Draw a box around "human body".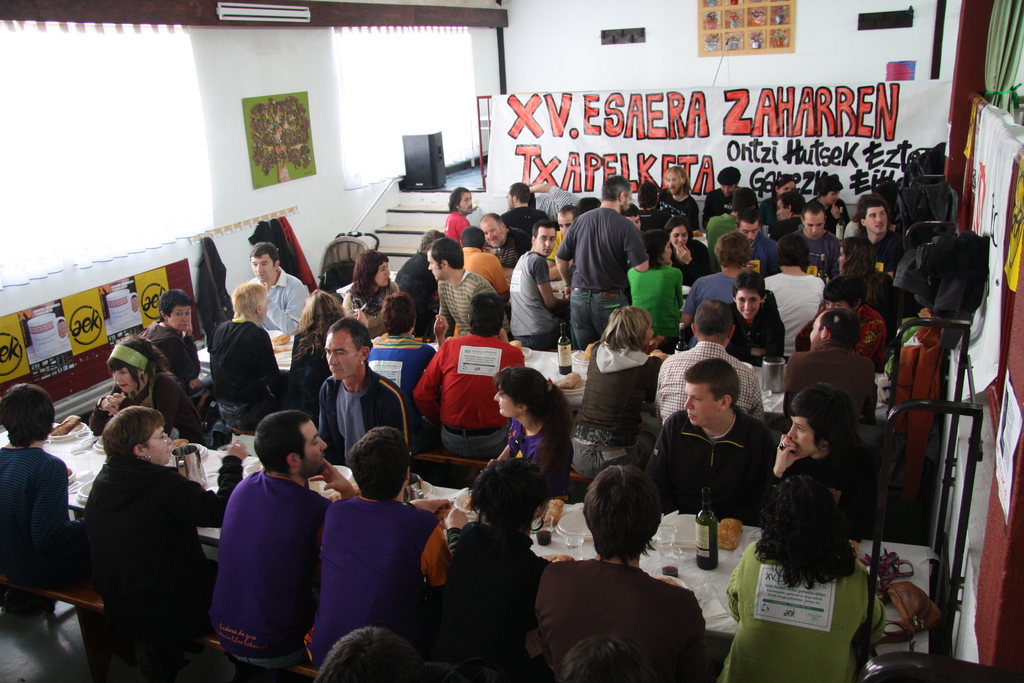
bbox=(349, 242, 392, 325).
